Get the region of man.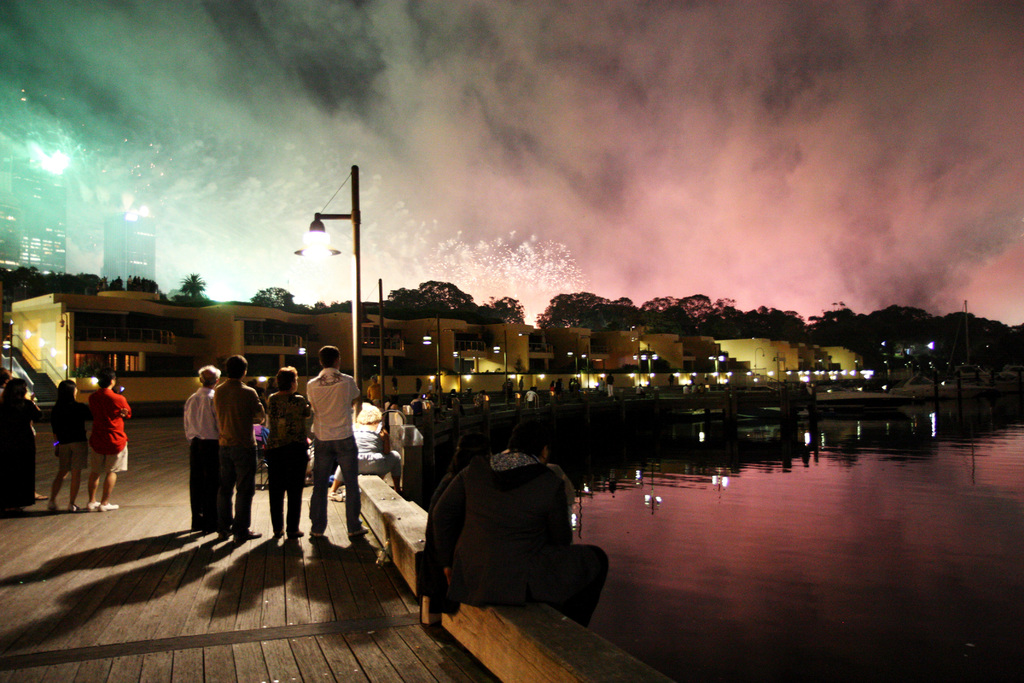
224/353/257/541.
